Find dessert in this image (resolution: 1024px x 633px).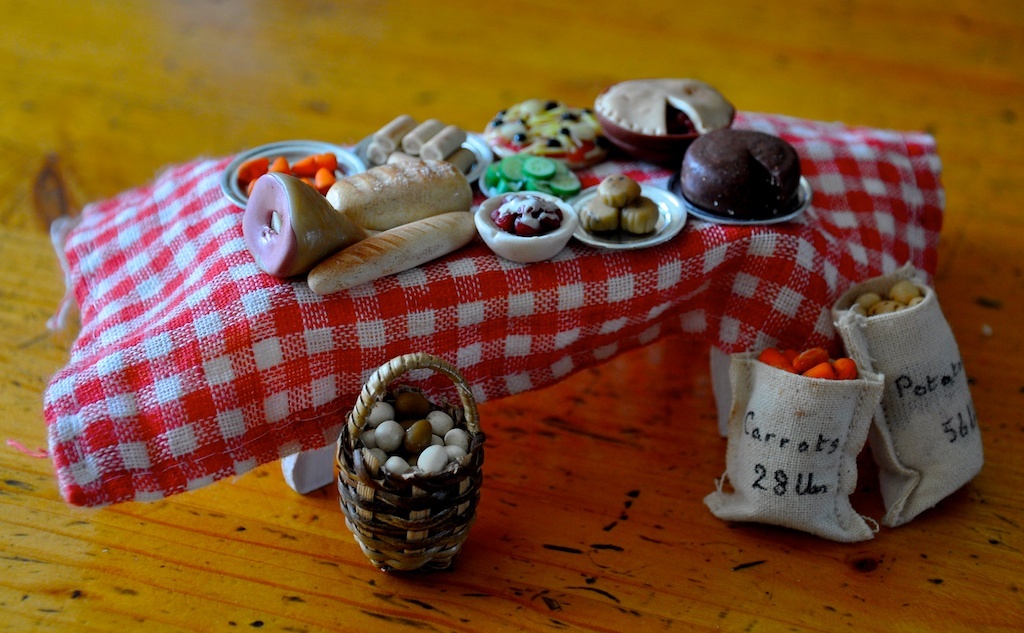
bbox=[483, 96, 608, 158].
